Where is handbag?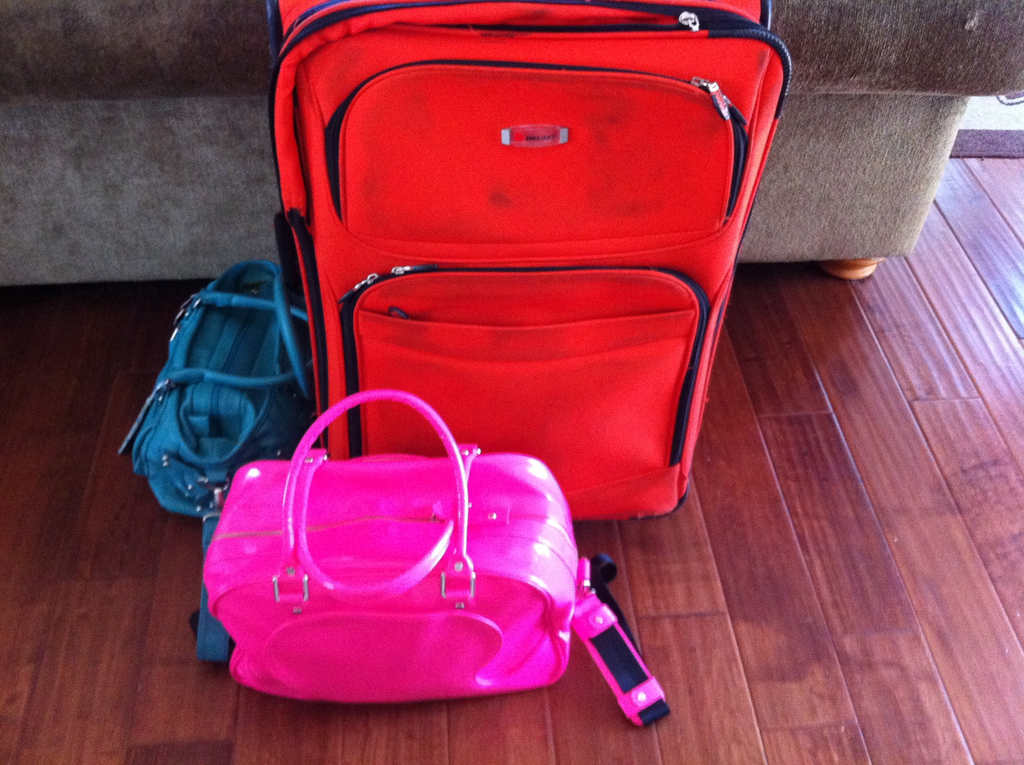
x1=112, y1=255, x2=323, y2=670.
